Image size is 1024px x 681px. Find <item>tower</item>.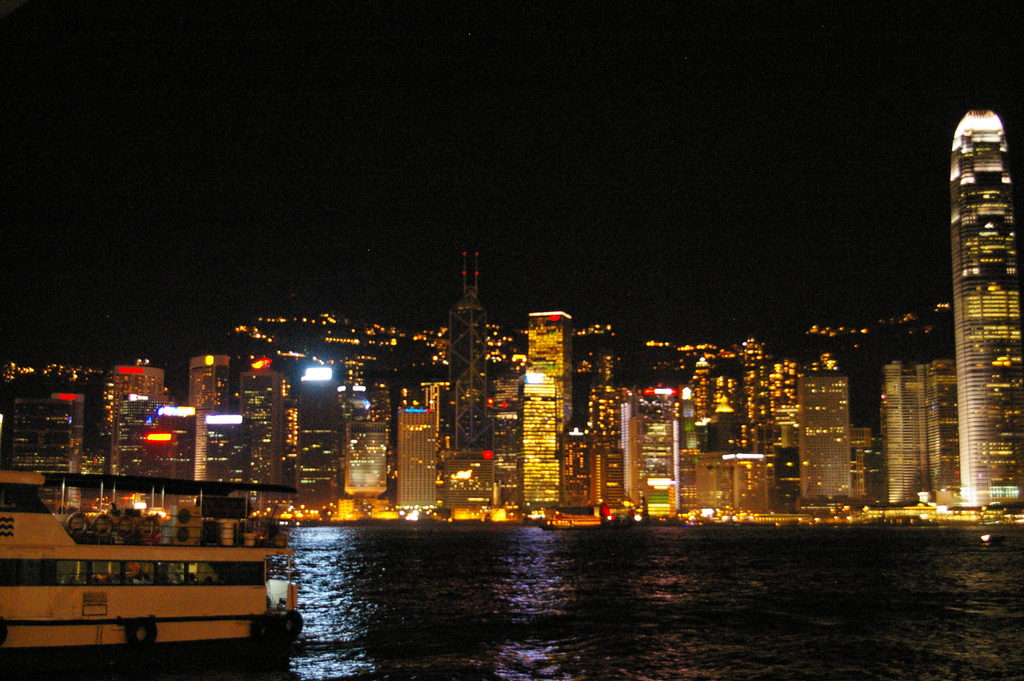
x1=915 y1=112 x2=1020 y2=475.
